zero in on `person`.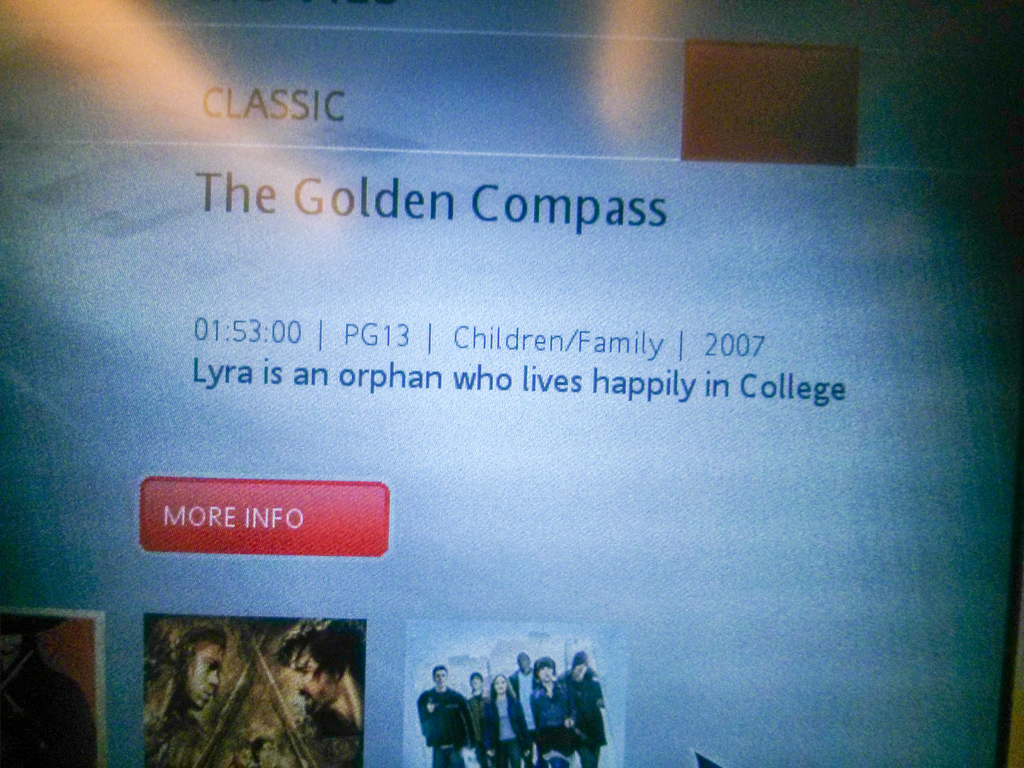
Zeroed in: [417, 663, 472, 767].
